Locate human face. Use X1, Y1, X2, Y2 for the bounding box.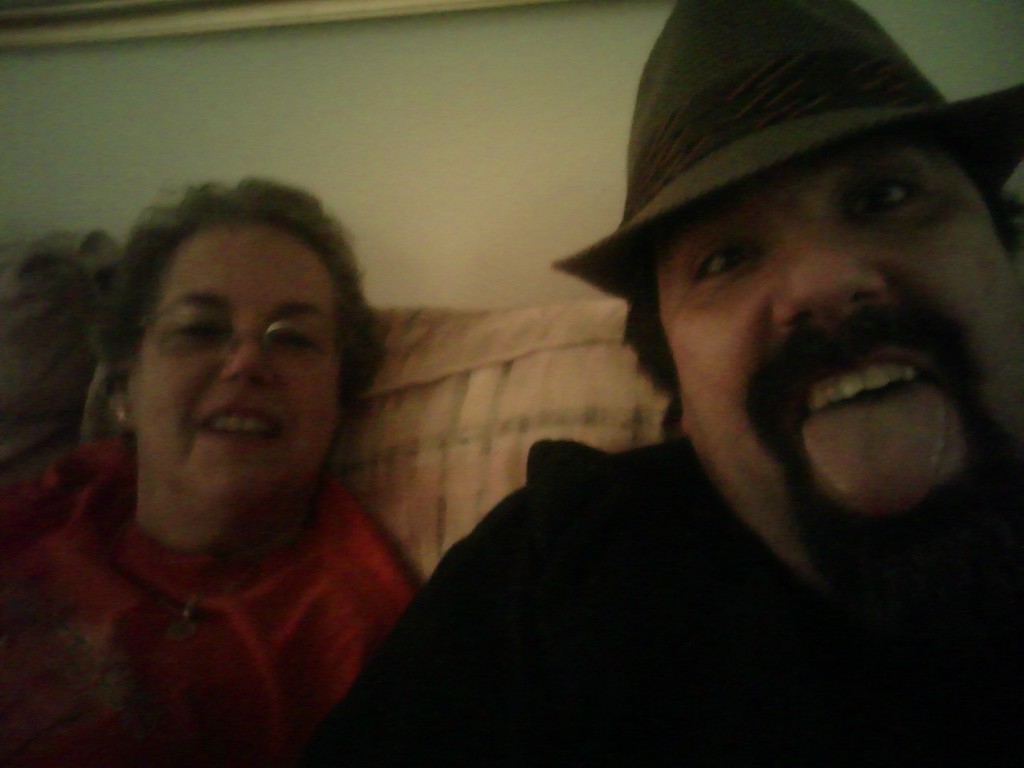
658, 132, 1023, 534.
